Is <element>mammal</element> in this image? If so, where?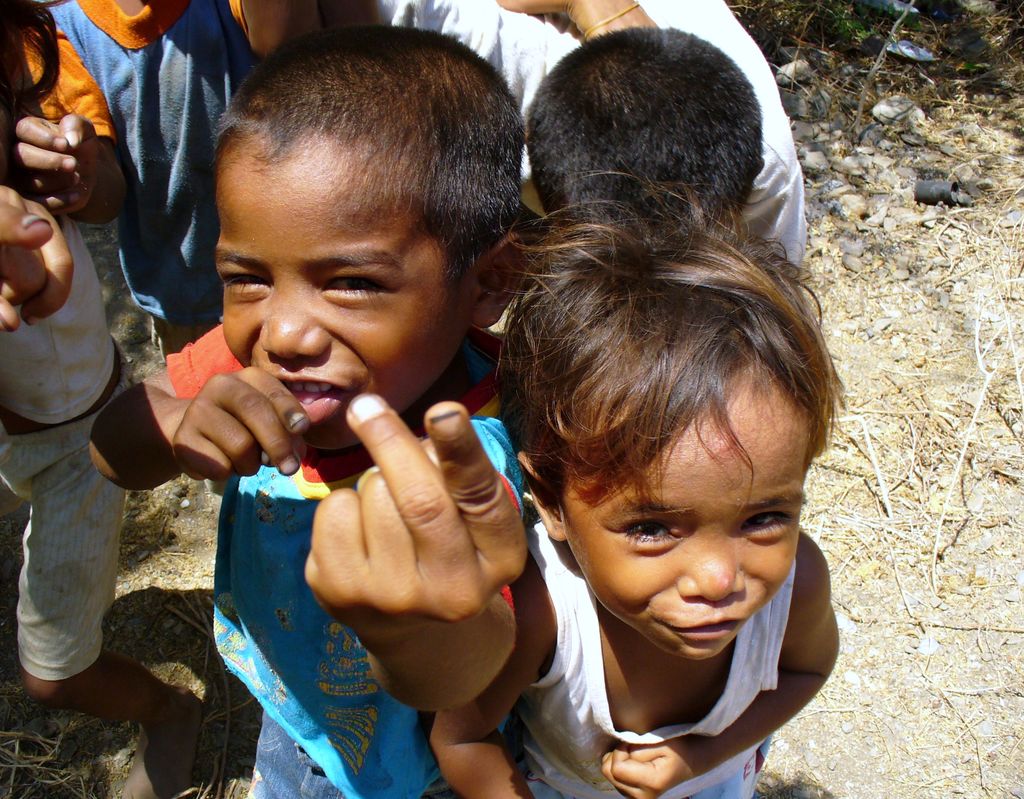
Yes, at 0, 0, 332, 359.
